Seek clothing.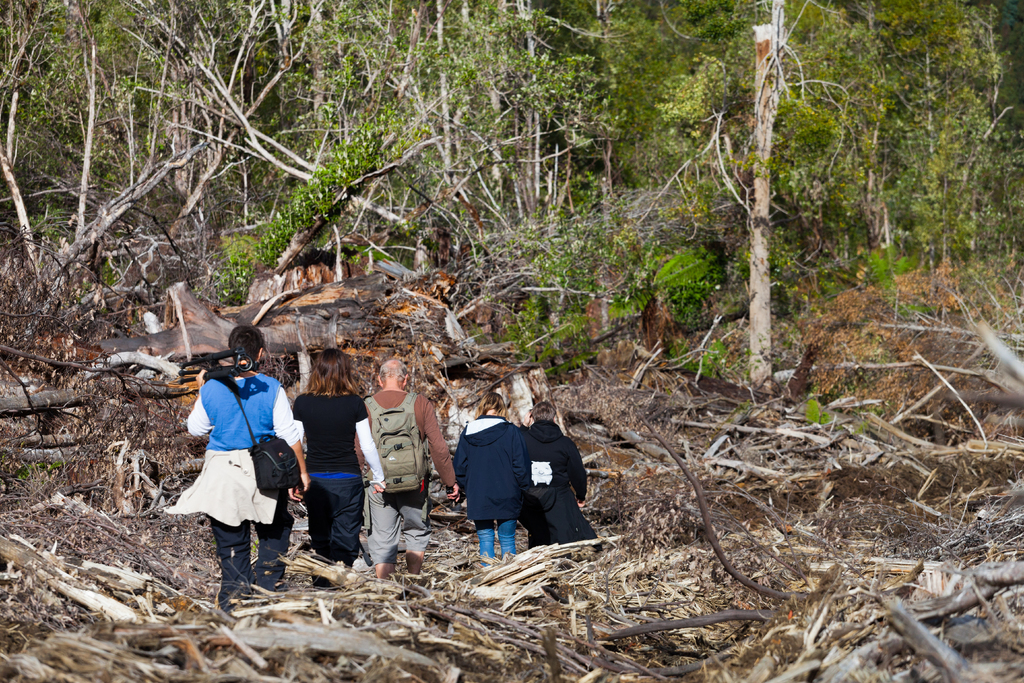
pyautogui.locateOnScreen(513, 422, 591, 545).
